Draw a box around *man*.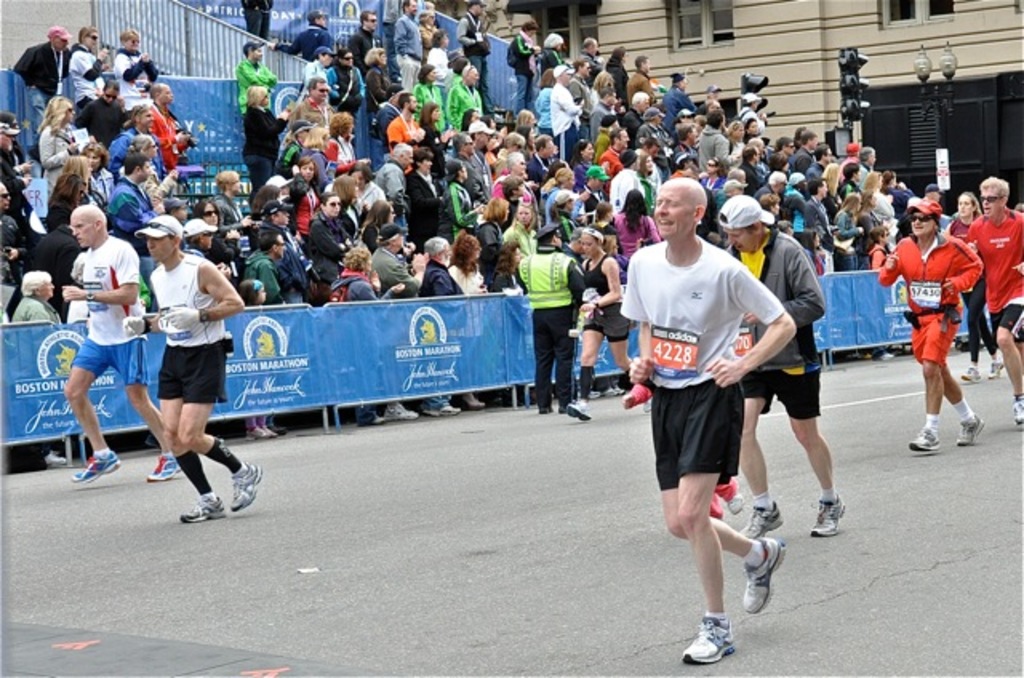
locate(501, 174, 525, 235).
